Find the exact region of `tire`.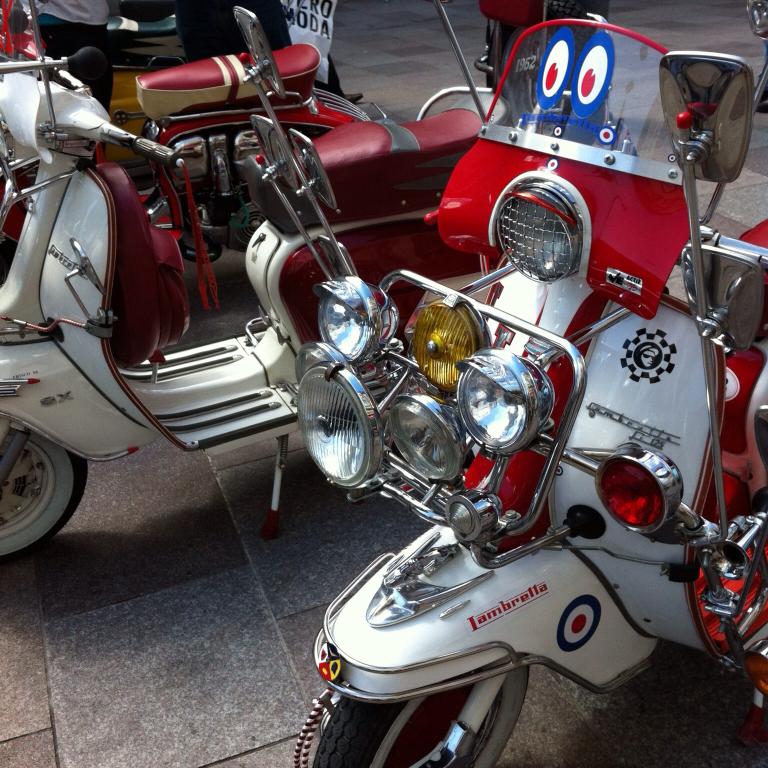
Exact region: 514:15:604:144.
